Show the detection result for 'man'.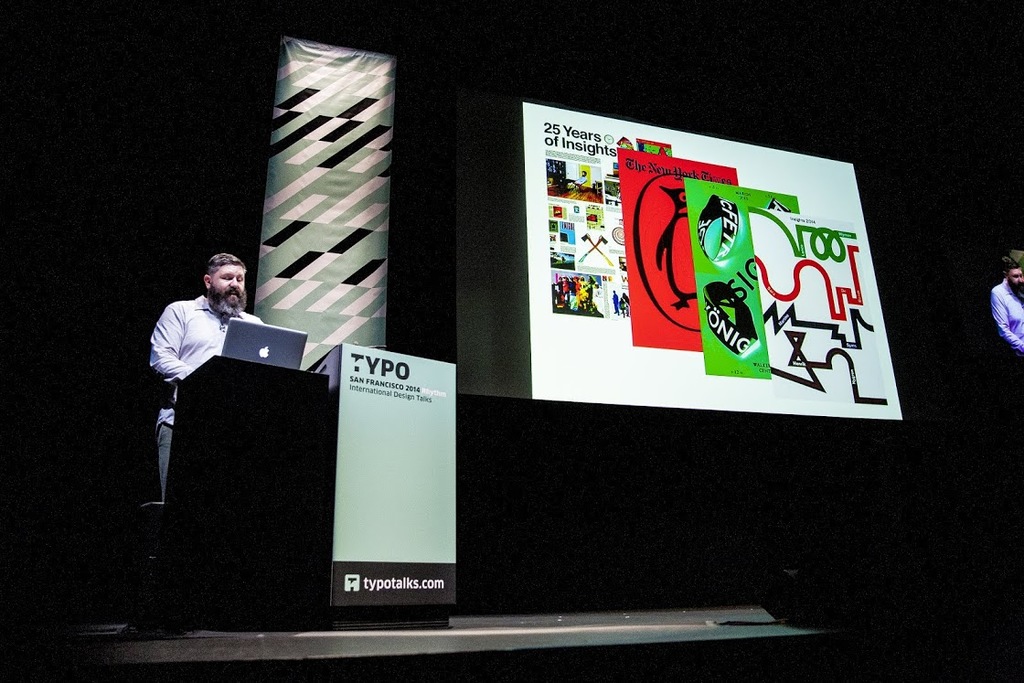
133,262,273,505.
